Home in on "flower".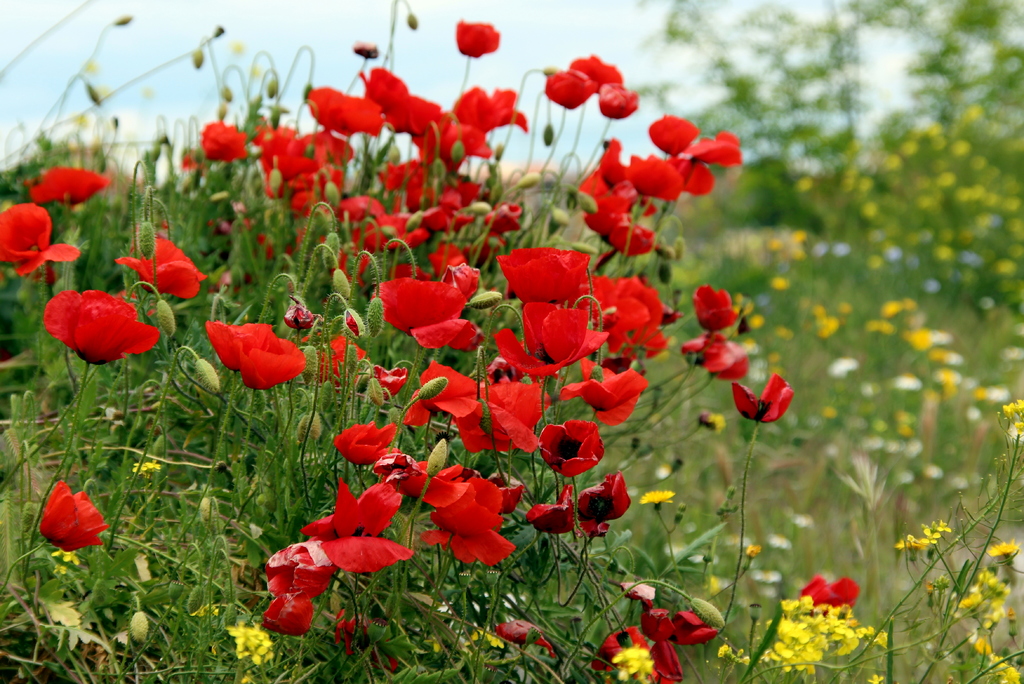
Homed in at select_region(796, 574, 862, 617).
